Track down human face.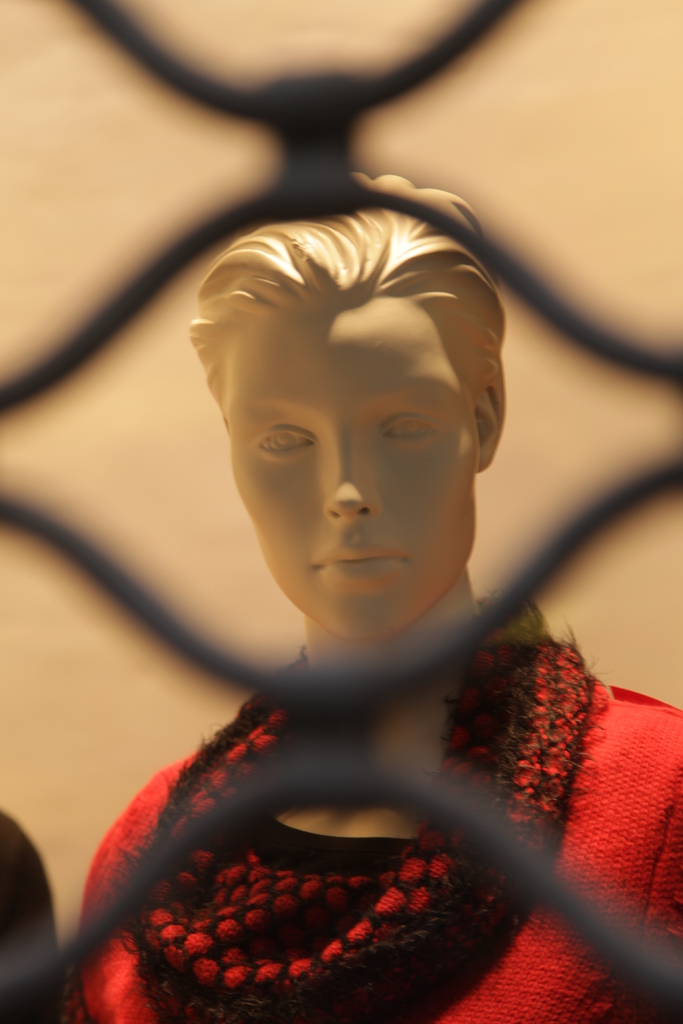
Tracked to crop(226, 296, 476, 643).
